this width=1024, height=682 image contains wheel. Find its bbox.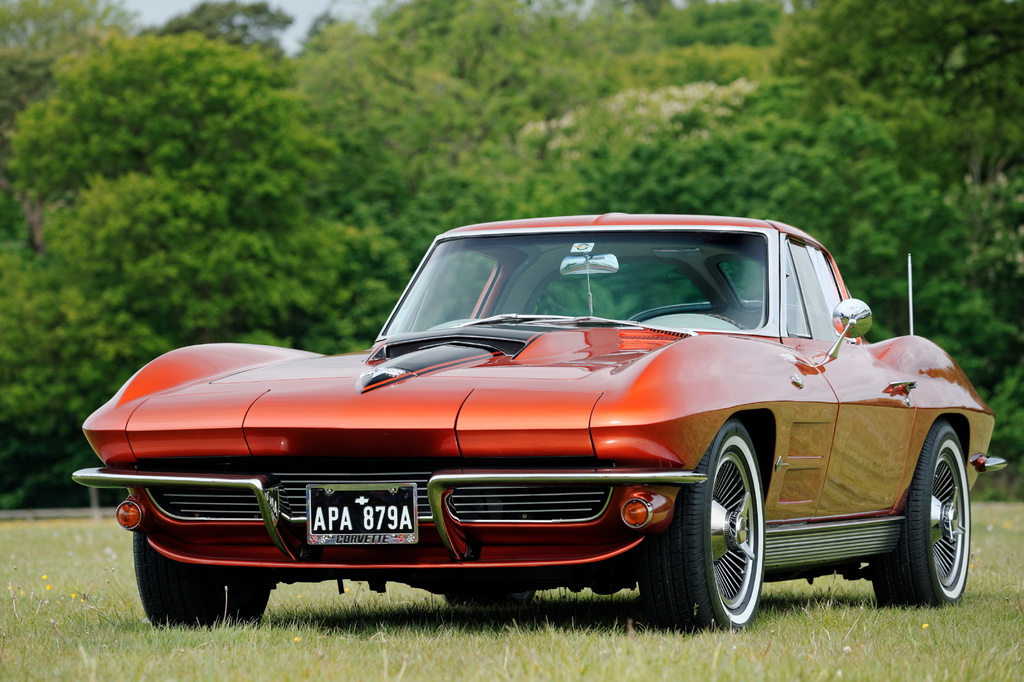
left=129, top=535, right=274, bottom=629.
